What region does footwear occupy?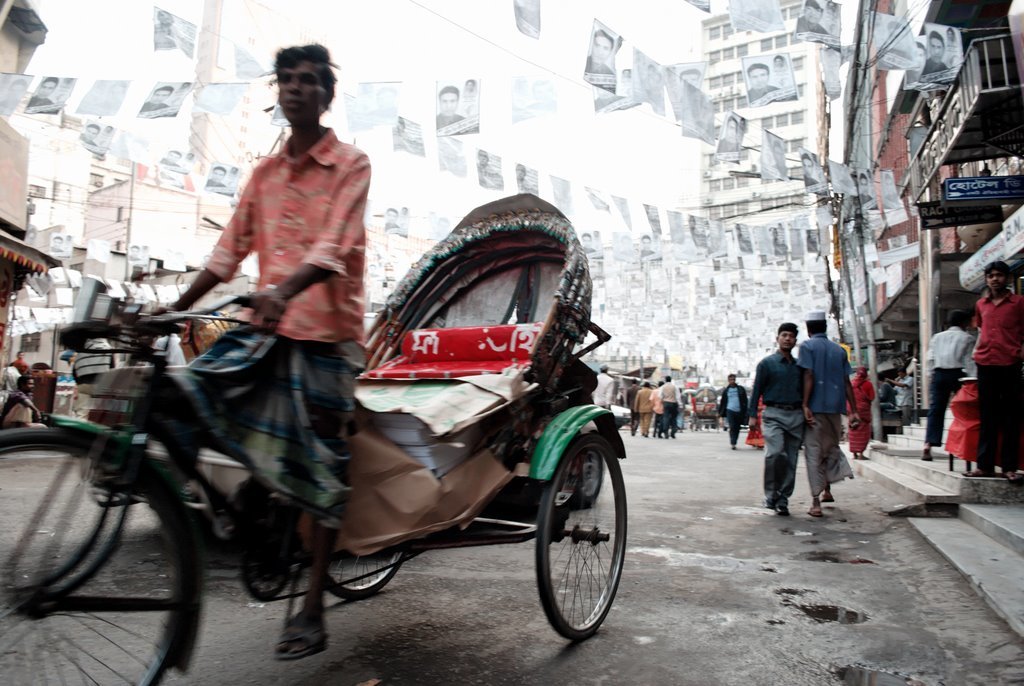
(759, 497, 774, 506).
